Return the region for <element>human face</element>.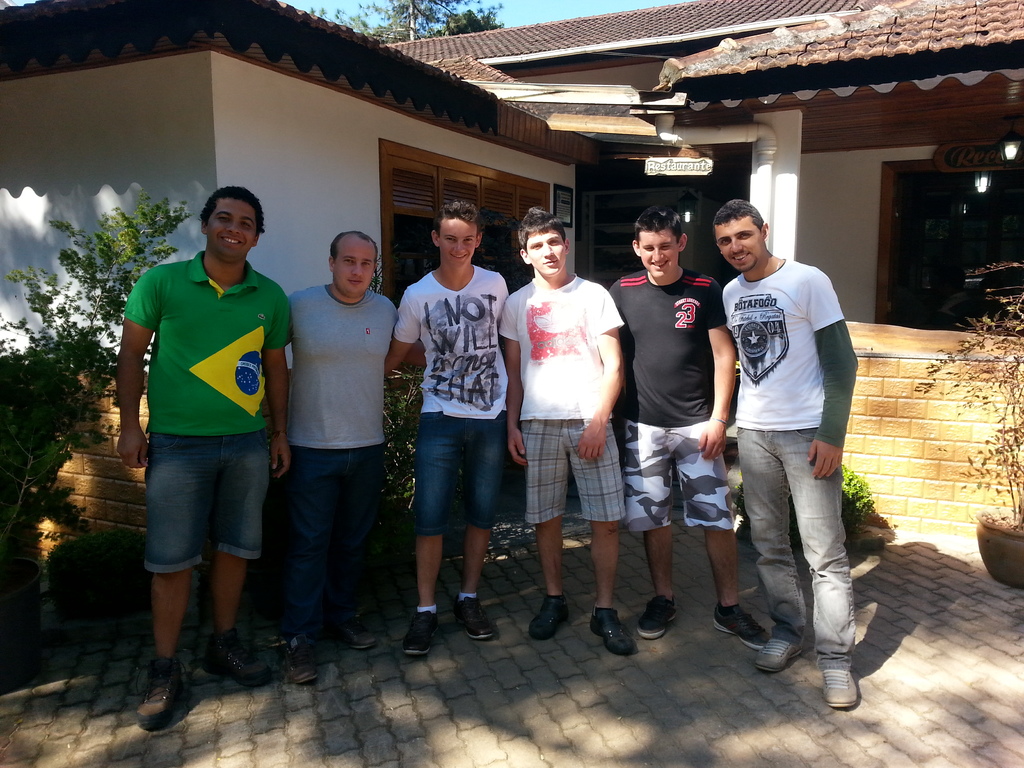
l=333, t=236, r=375, b=296.
